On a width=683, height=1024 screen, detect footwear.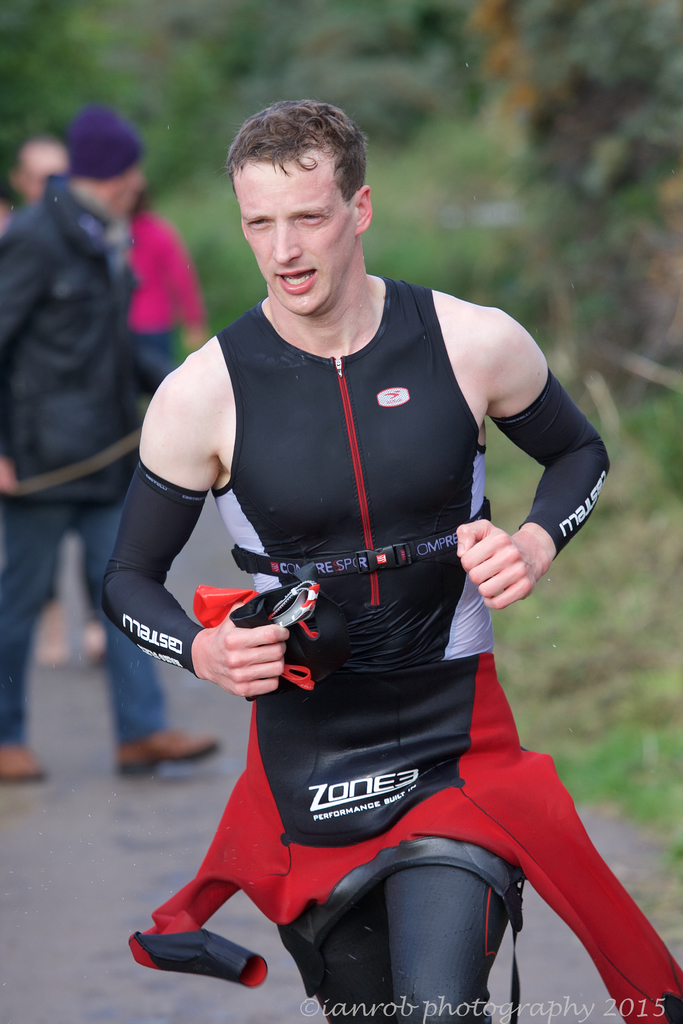
bbox=[1, 743, 43, 783].
